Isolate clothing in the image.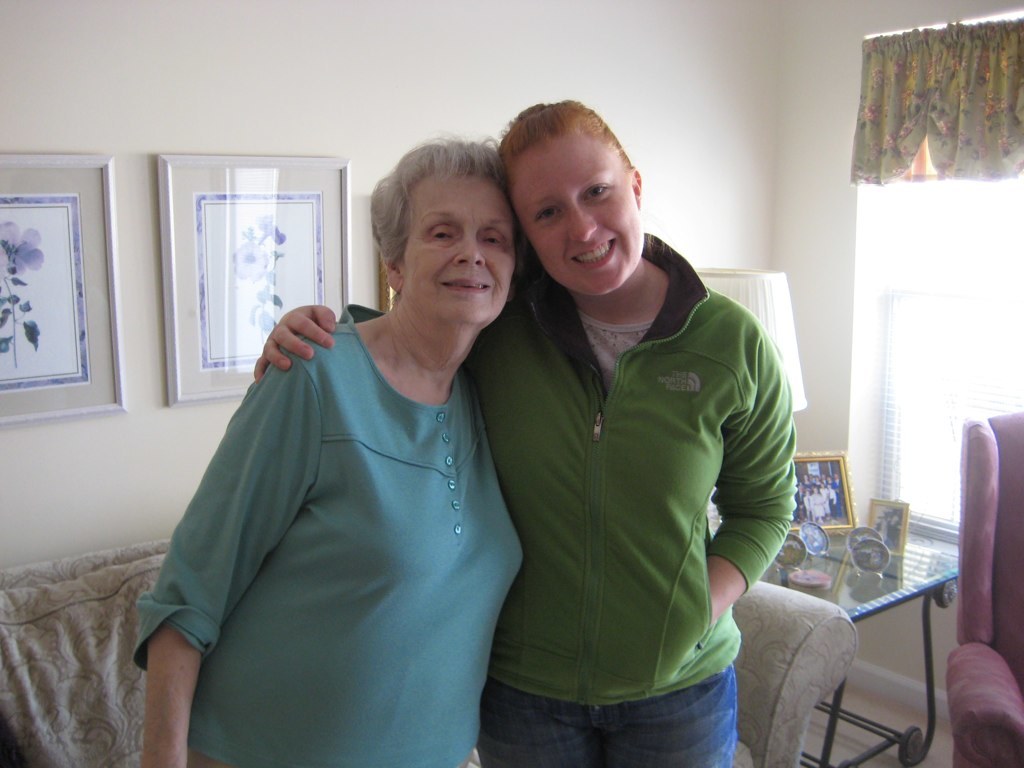
Isolated region: detection(466, 229, 802, 767).
